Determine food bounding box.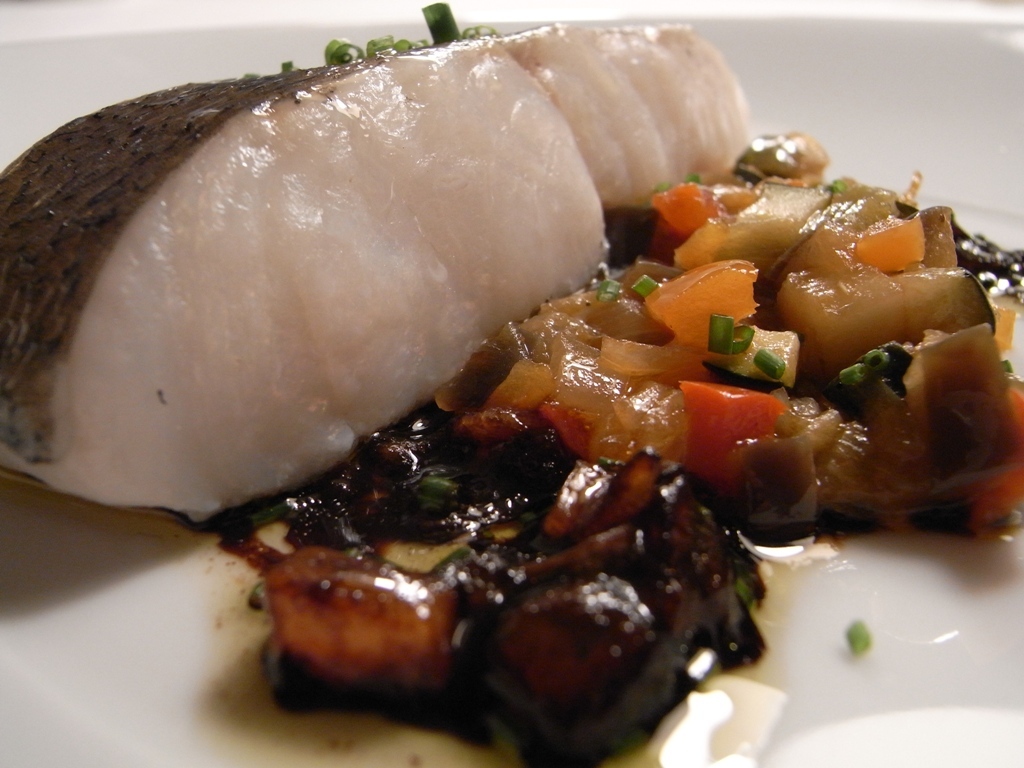
Determined: box=[0, 0, 755, 528].
